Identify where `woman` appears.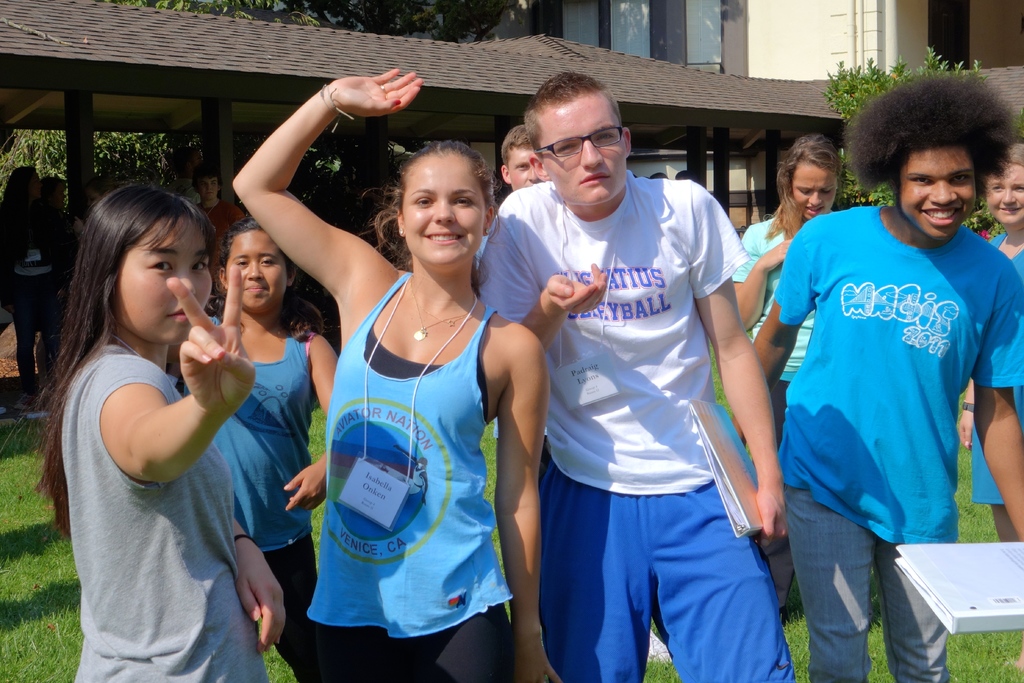
Appears at Rect(292, 119, 532, 662).
